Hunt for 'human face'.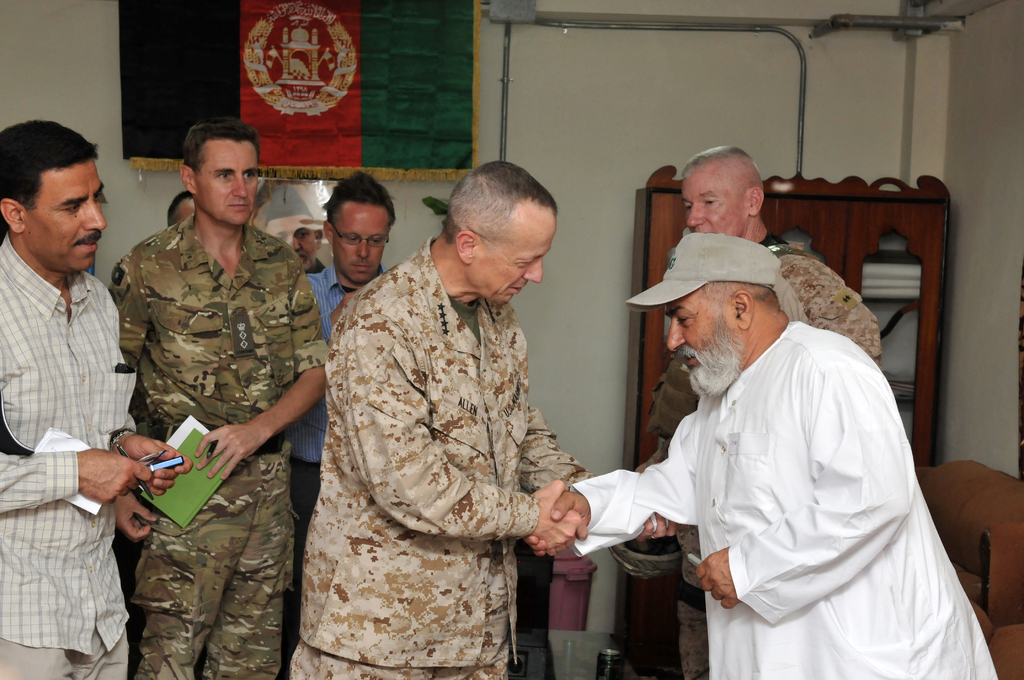
Hunted down at x1=676 y1=162 x2=745 y2=247.
